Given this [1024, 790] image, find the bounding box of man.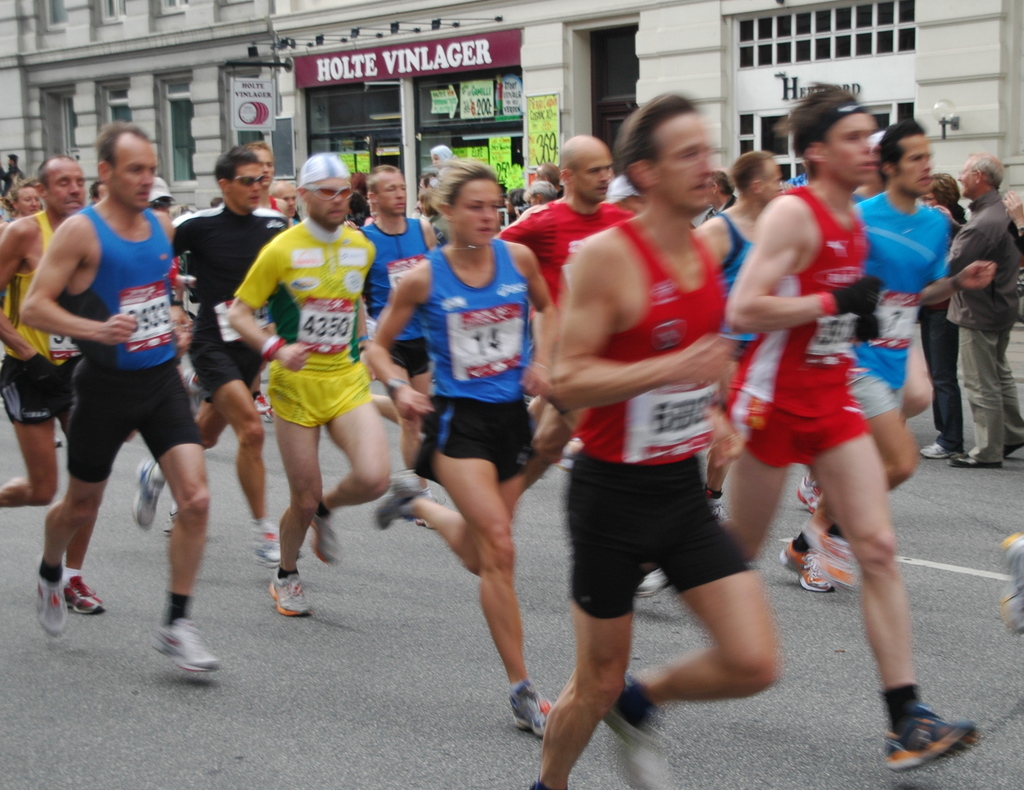
BBox(21, 122, 218, 670).
